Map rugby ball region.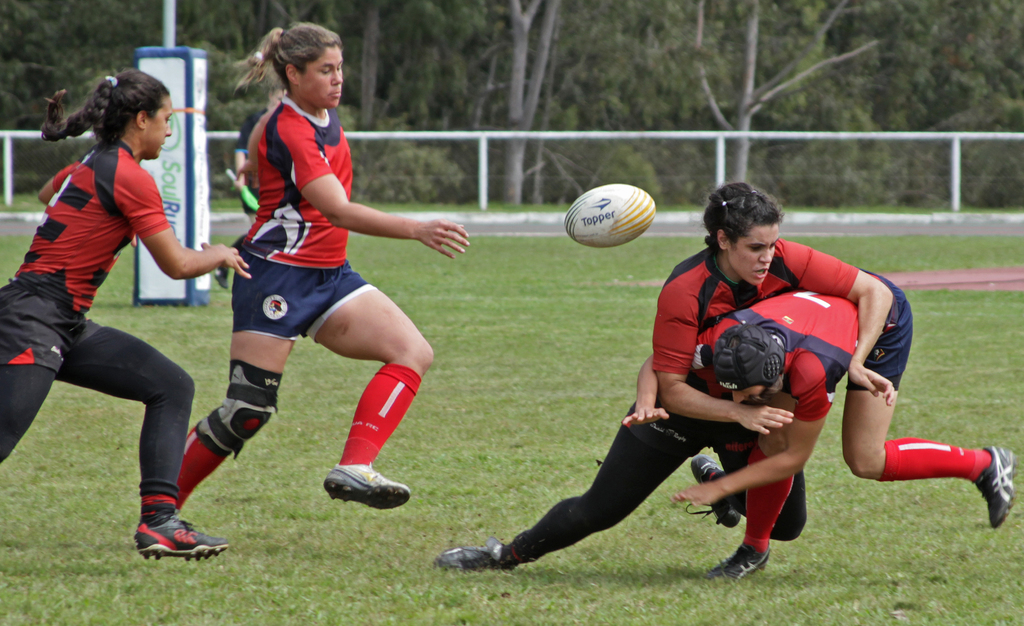
Mapped to 562 182 655 246.
